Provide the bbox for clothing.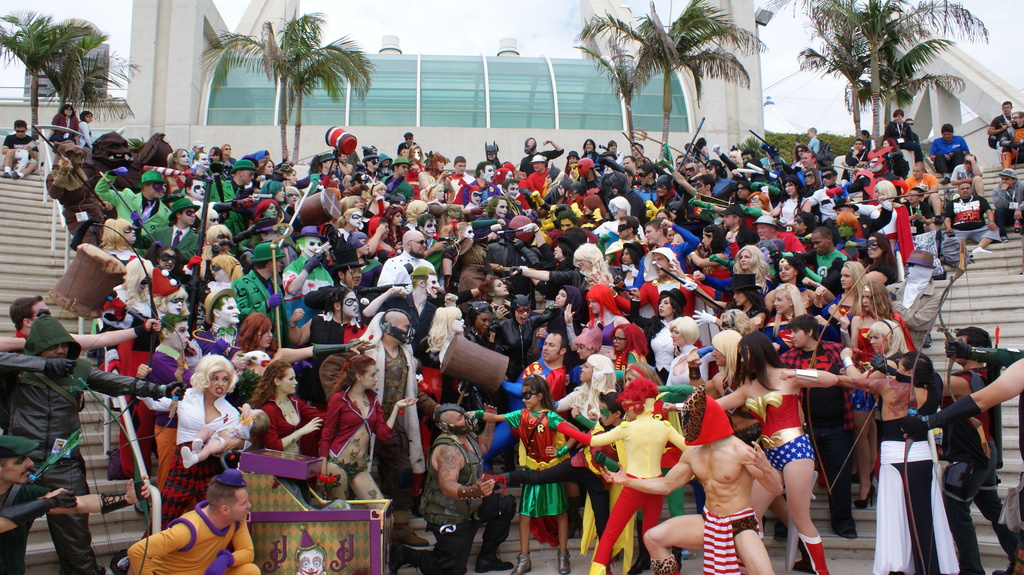
select_region(326, 391, 396, 484).
